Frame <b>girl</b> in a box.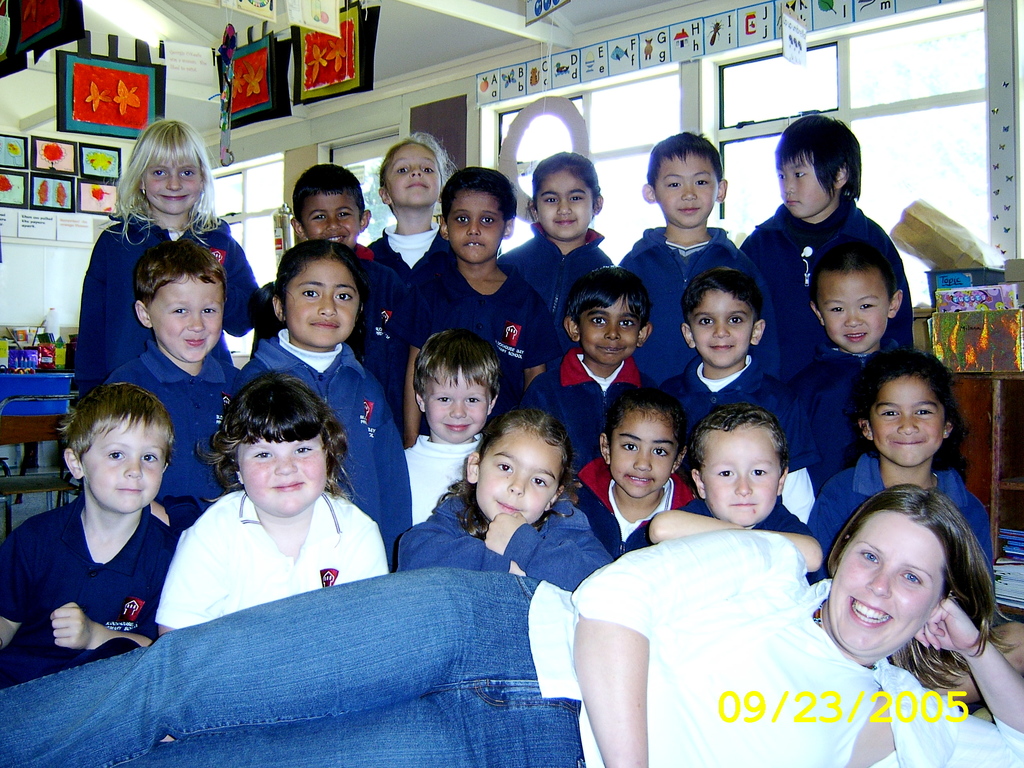
[234,243,413,572].
